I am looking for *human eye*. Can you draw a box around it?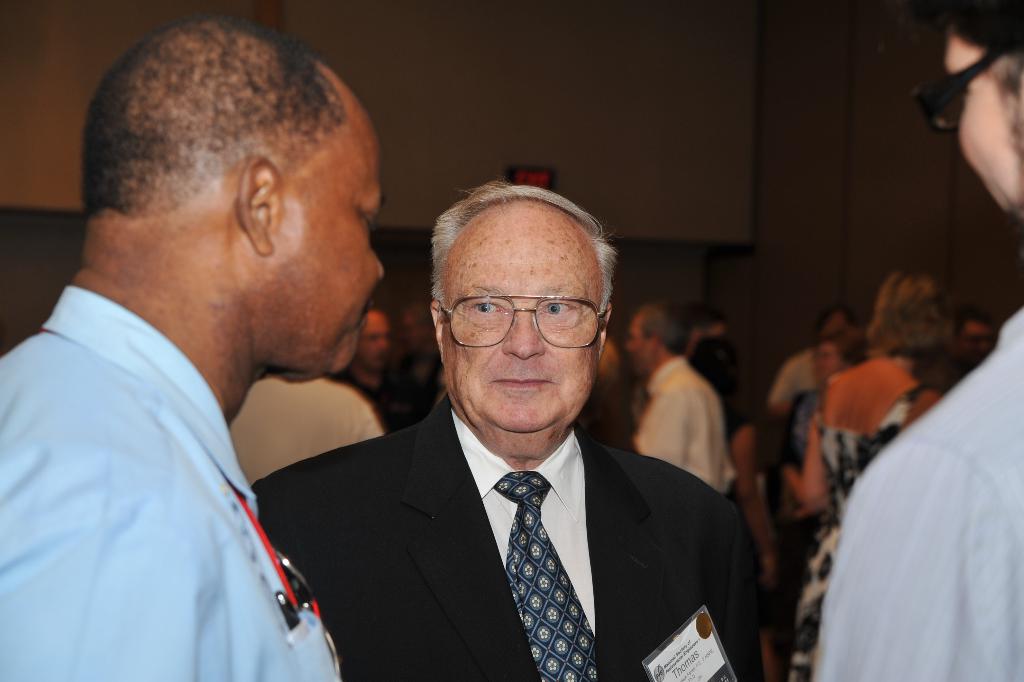
Sure, the bounding box is 359, 212, 375, 233.
